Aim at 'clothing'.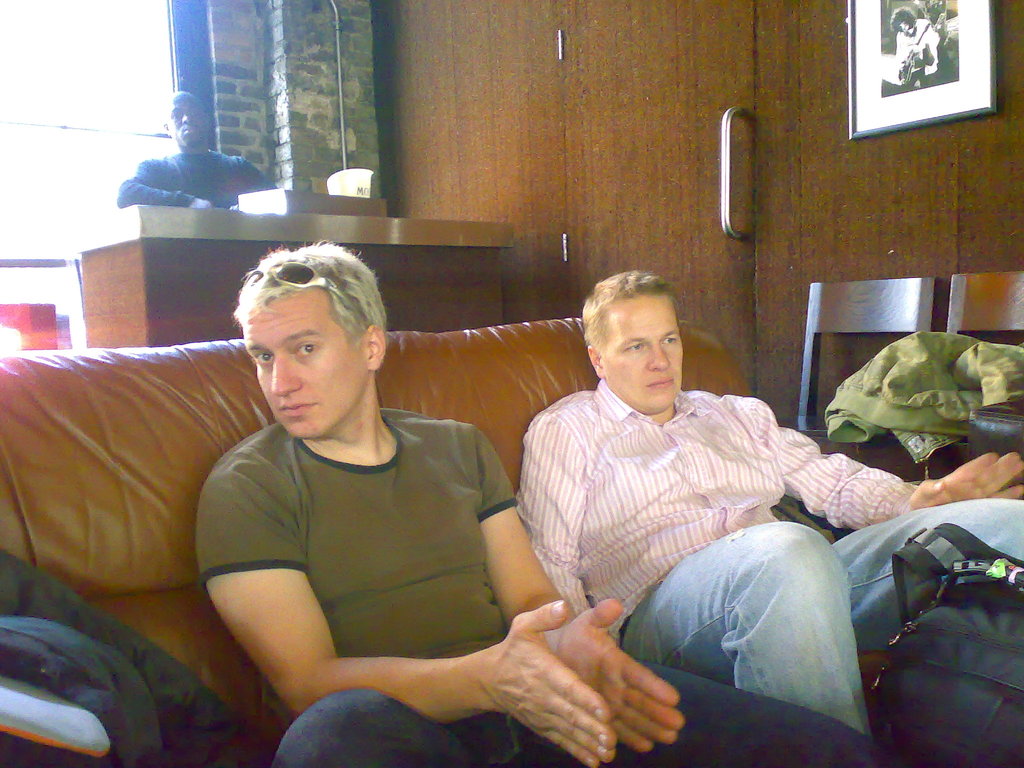
Aimed at [x1=115, y1=147, x2=278, y2=205].
